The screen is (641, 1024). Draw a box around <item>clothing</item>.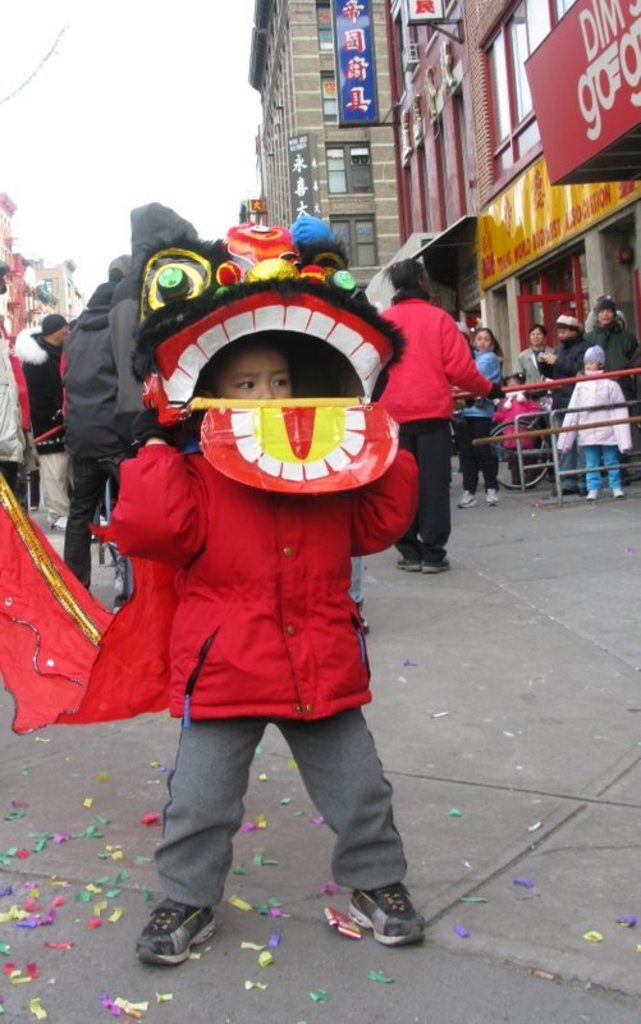
(x1=8, y1=324, x2=68, y2=536).
